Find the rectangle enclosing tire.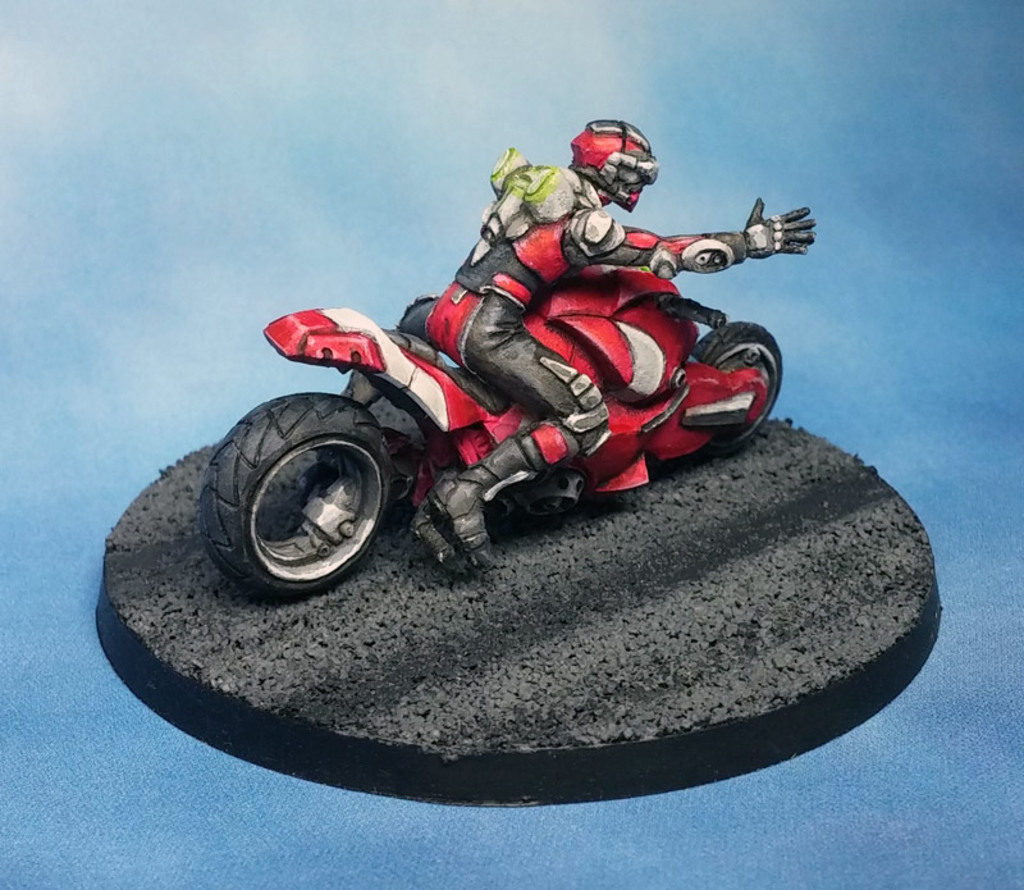
box(692, 321, 782, 457).
